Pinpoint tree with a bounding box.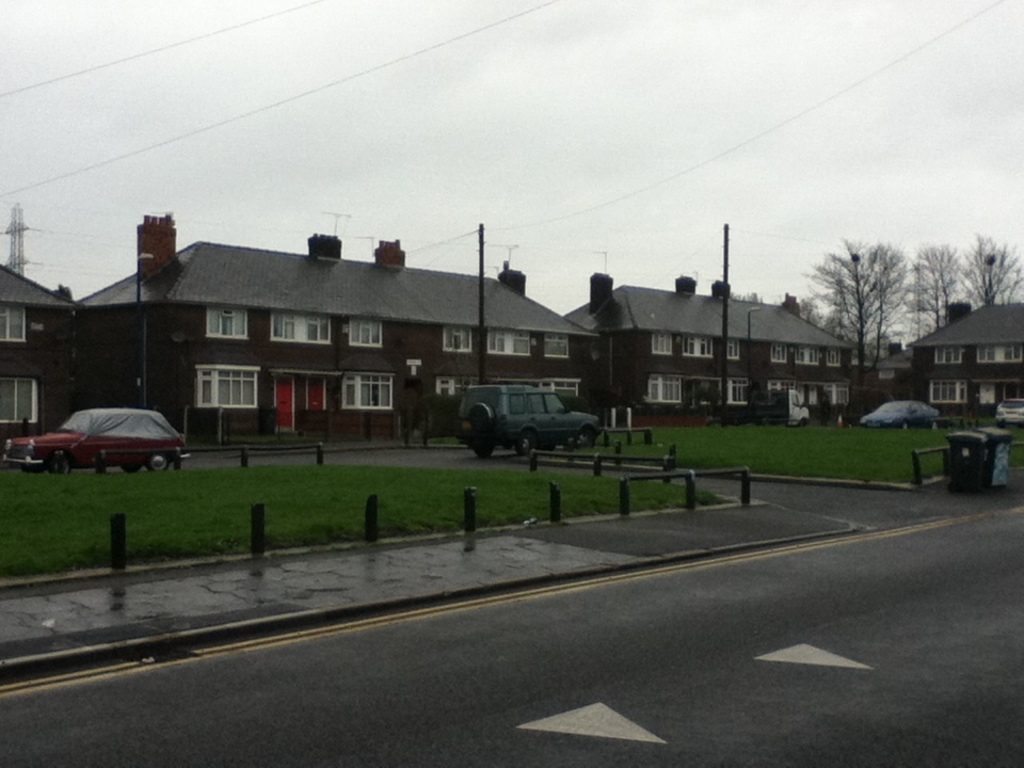
bbox=(957, 238, 1023, 311).
